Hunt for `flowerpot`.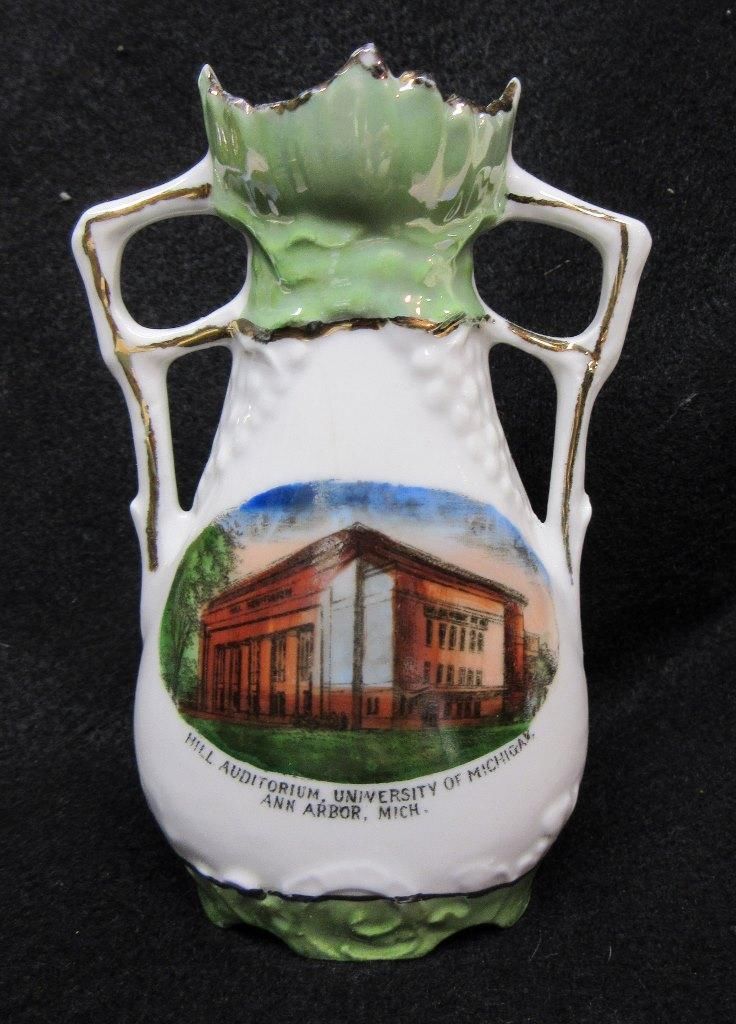
Hunted down at (71, 45, 651, 962).
